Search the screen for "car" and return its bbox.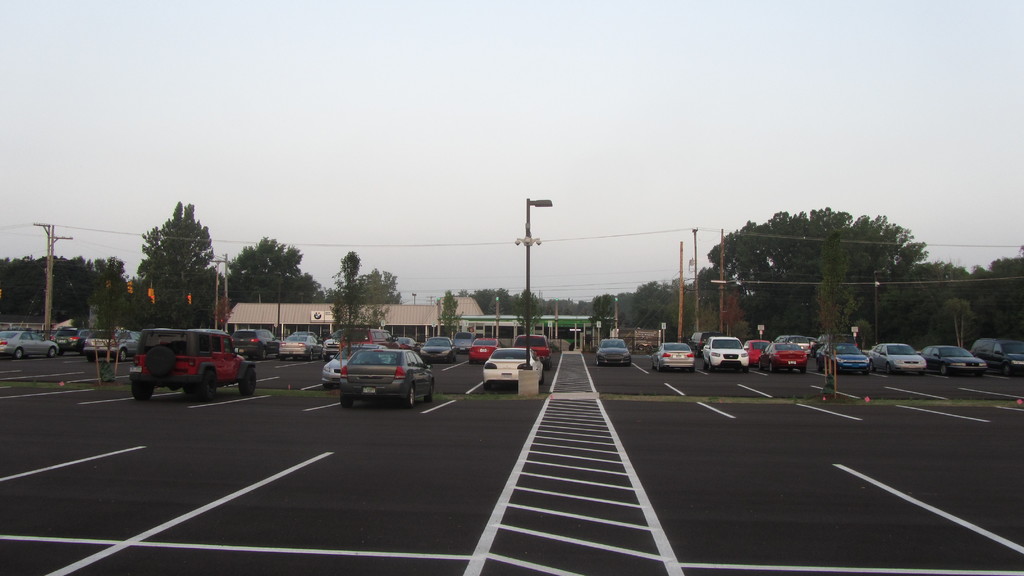
Found: locate(282, 330, 323, 360).
